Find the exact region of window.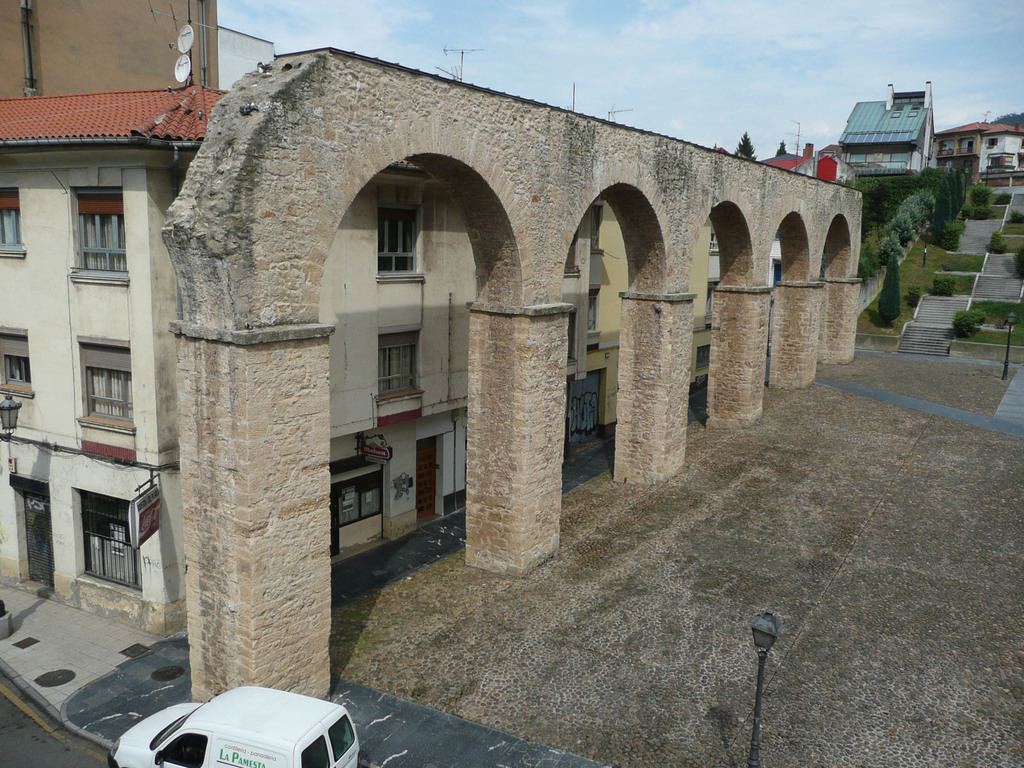
Exact region: 382/329/419/394.
